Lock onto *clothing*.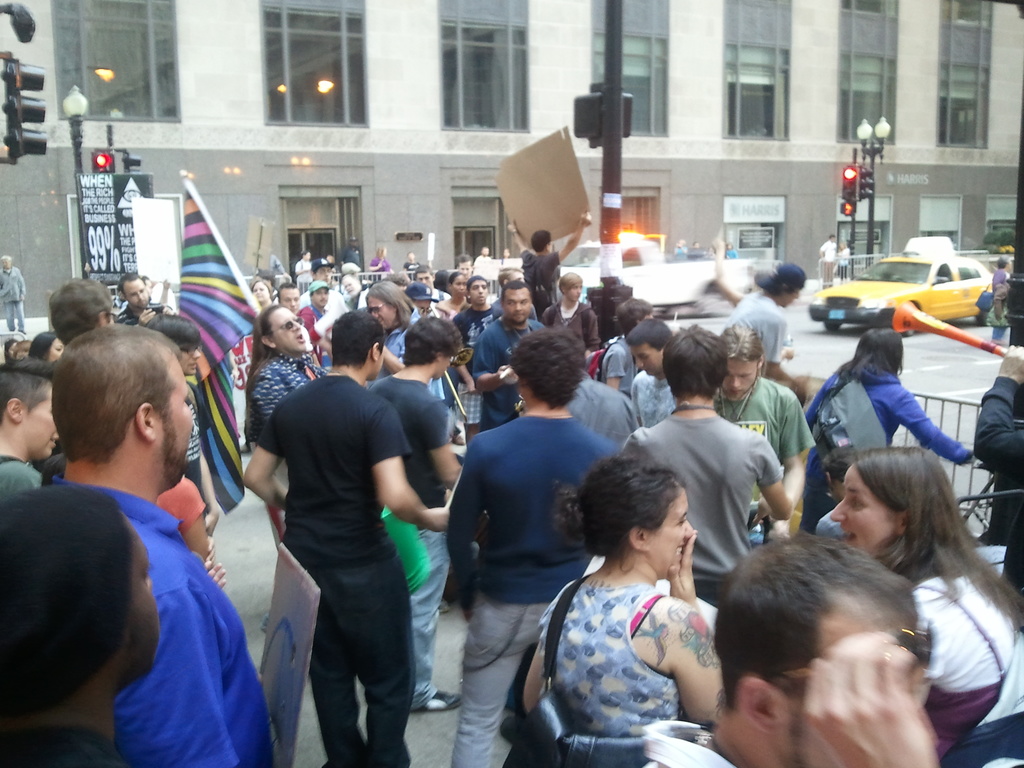
Locked: [513, 246, 563, 348].
